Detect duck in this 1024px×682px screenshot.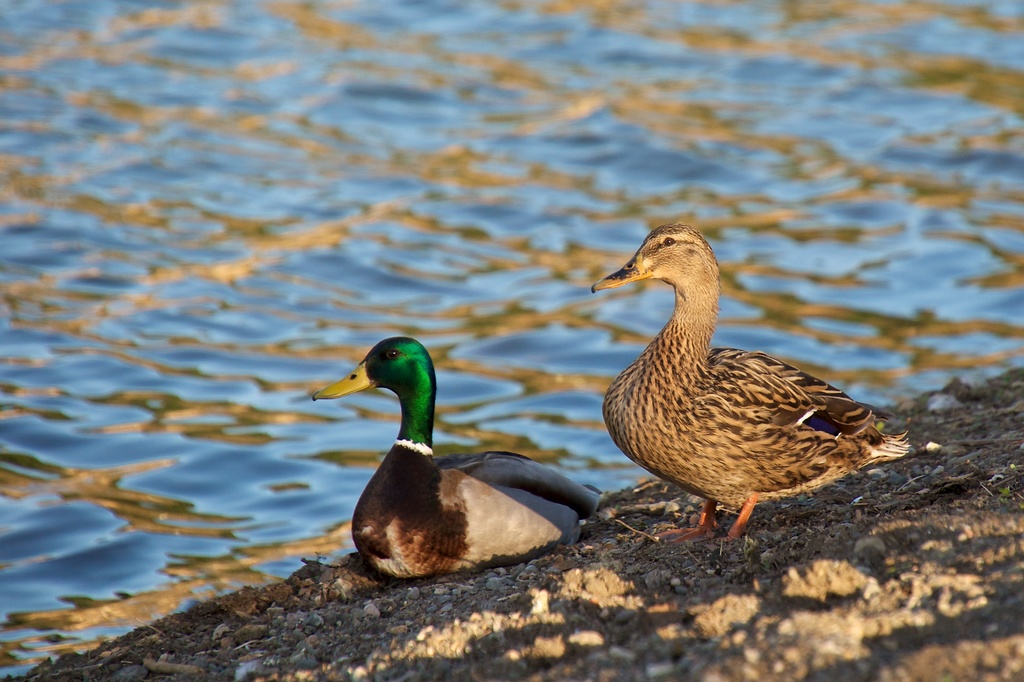
Detection: 591,223,922,557.
